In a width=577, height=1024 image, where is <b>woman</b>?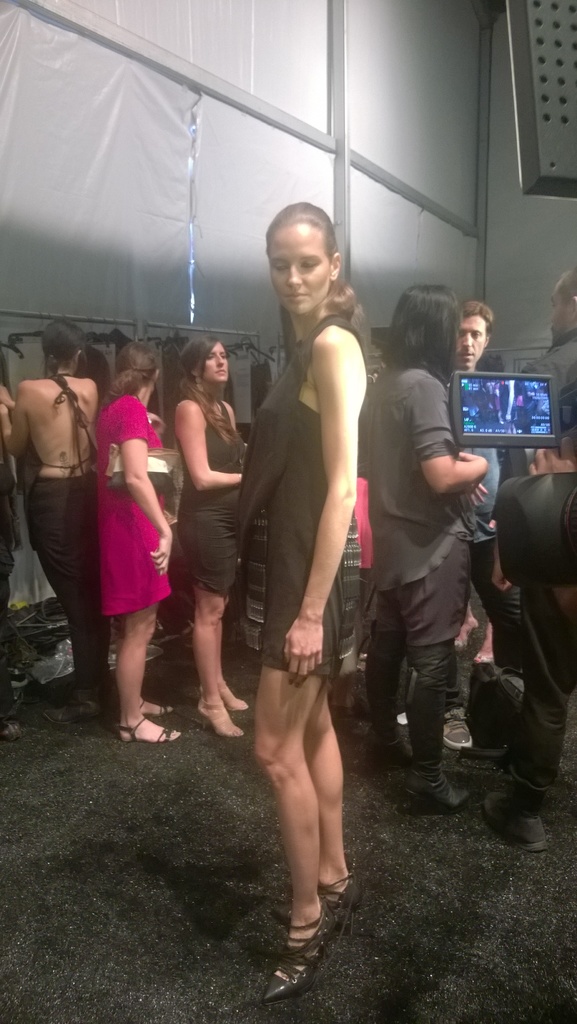
rect(94, 335, 186, 753).
